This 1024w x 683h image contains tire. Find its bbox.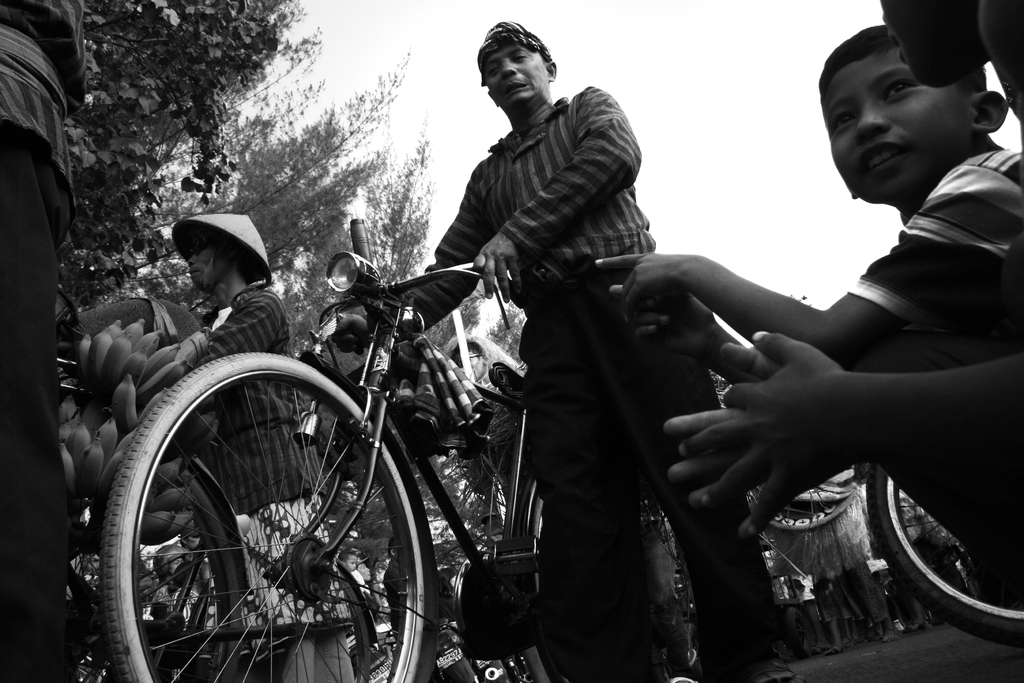
<box>527,494,678,682</box>.
